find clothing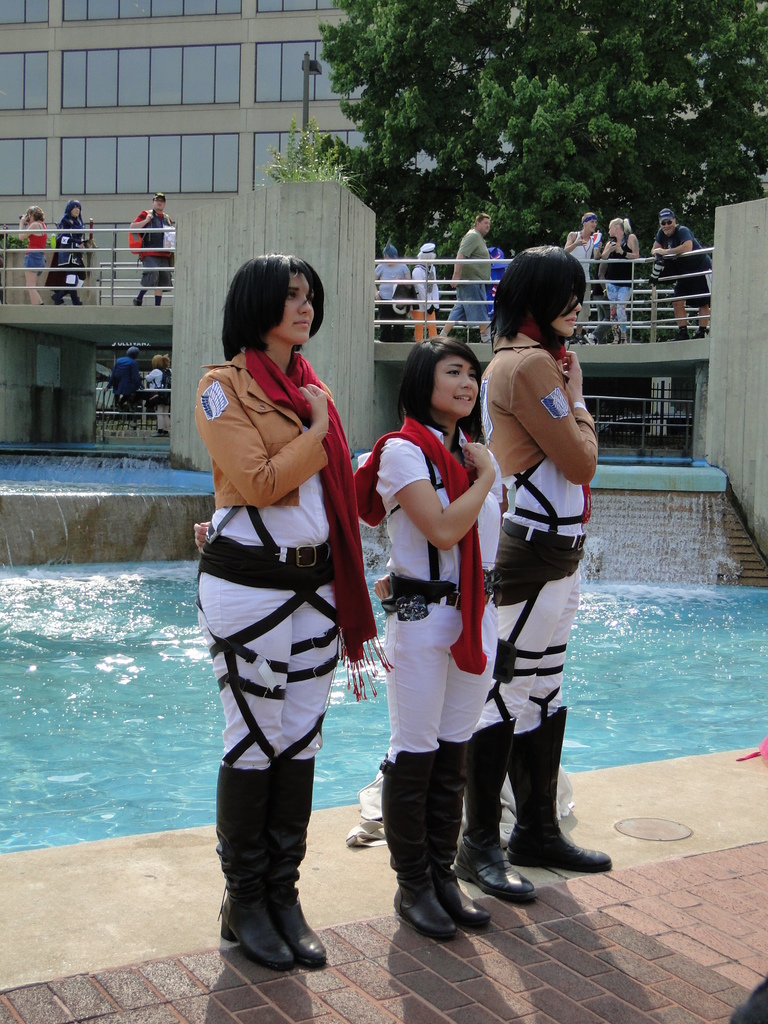
(x1=366, y1=415, x2=499, y2=749)
